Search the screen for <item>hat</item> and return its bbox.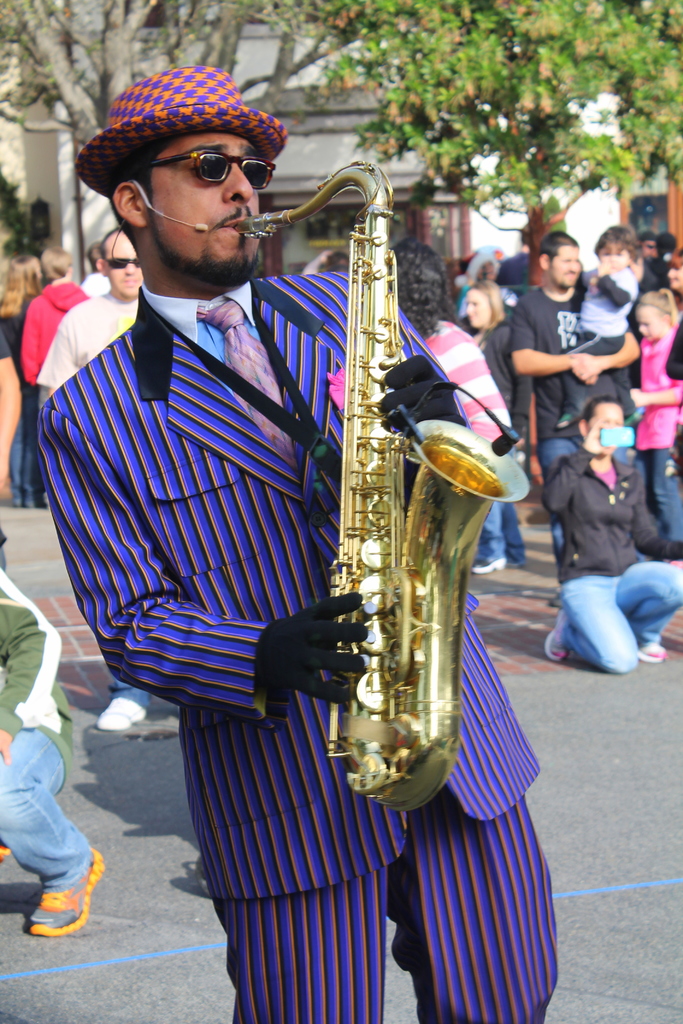
Found: {"x1": 74, "y1": 63, "x2": 289, "y2": 198}.
